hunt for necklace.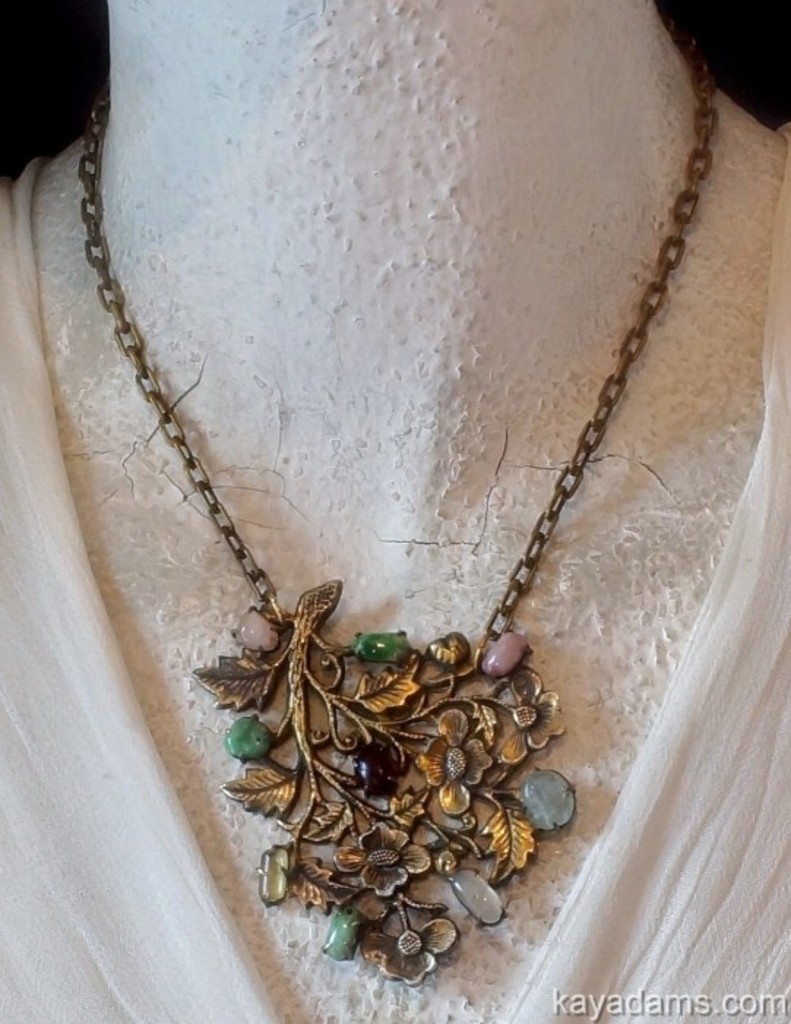
Hunted down at 79, 45, 721, 982.
